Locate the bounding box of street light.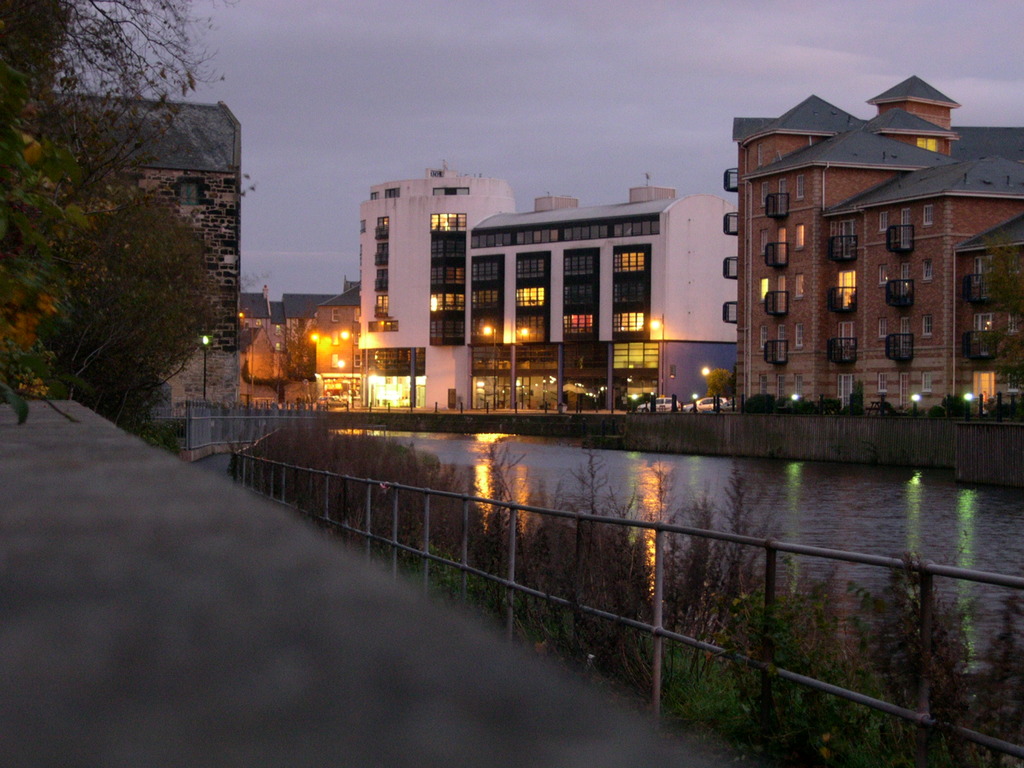
Bounding box: bbox(481, 325, 494, 412).
